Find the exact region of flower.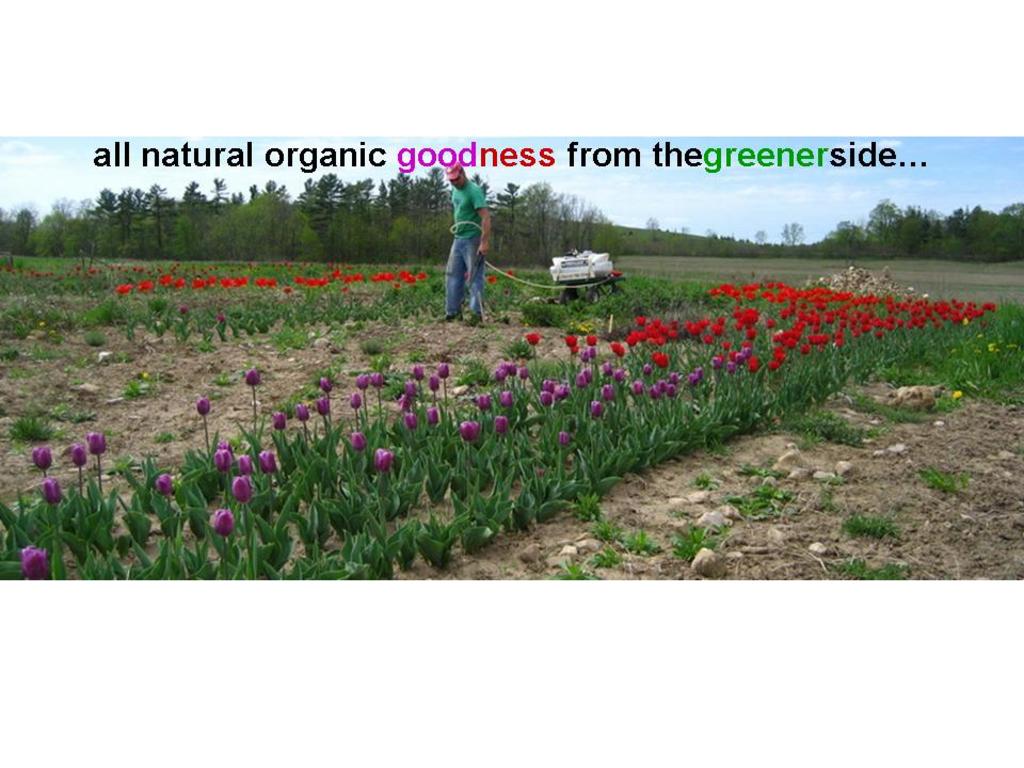
Exact region: [214,448,227,470].
